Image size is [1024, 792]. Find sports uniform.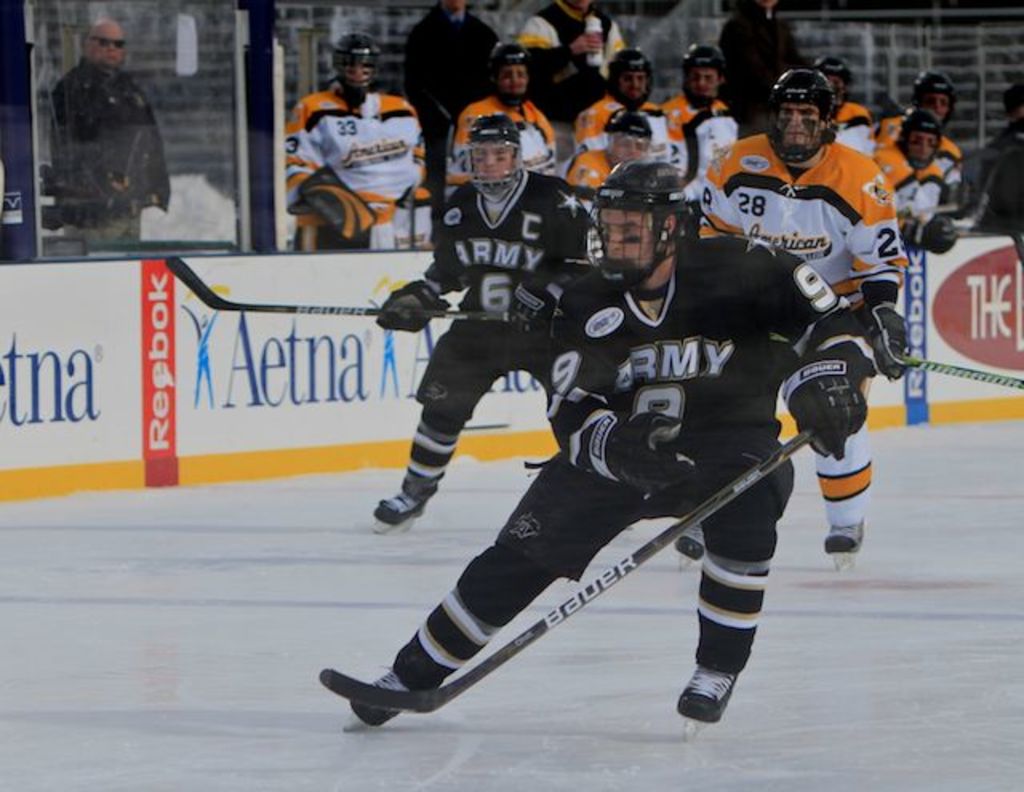
left=669, top=93, right=744, bottom=184.
